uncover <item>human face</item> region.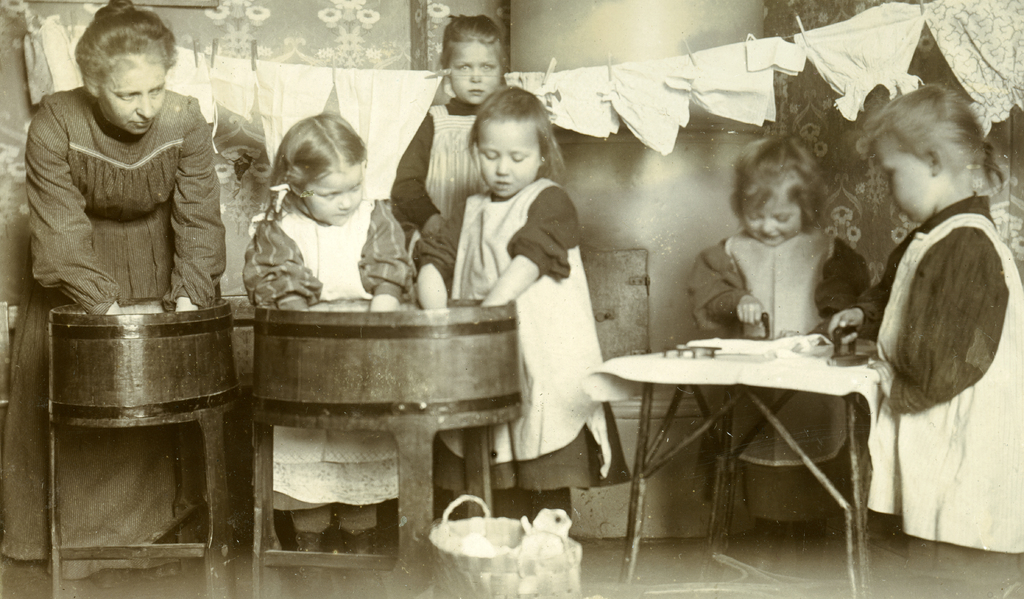
Uncovered: (99, 61, 168, 132).
